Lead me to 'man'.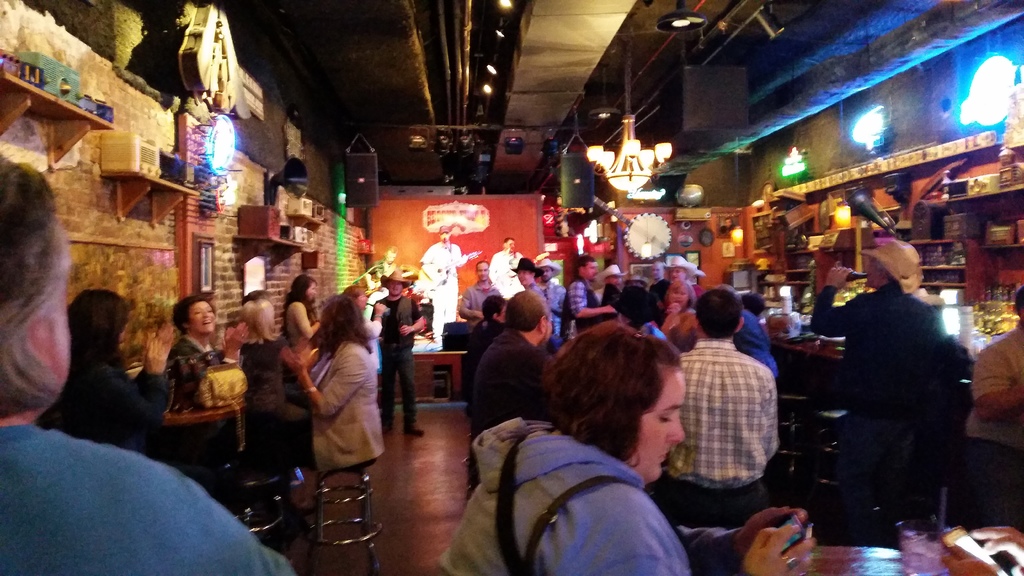
Lead to [421, 223, 463, 341].
